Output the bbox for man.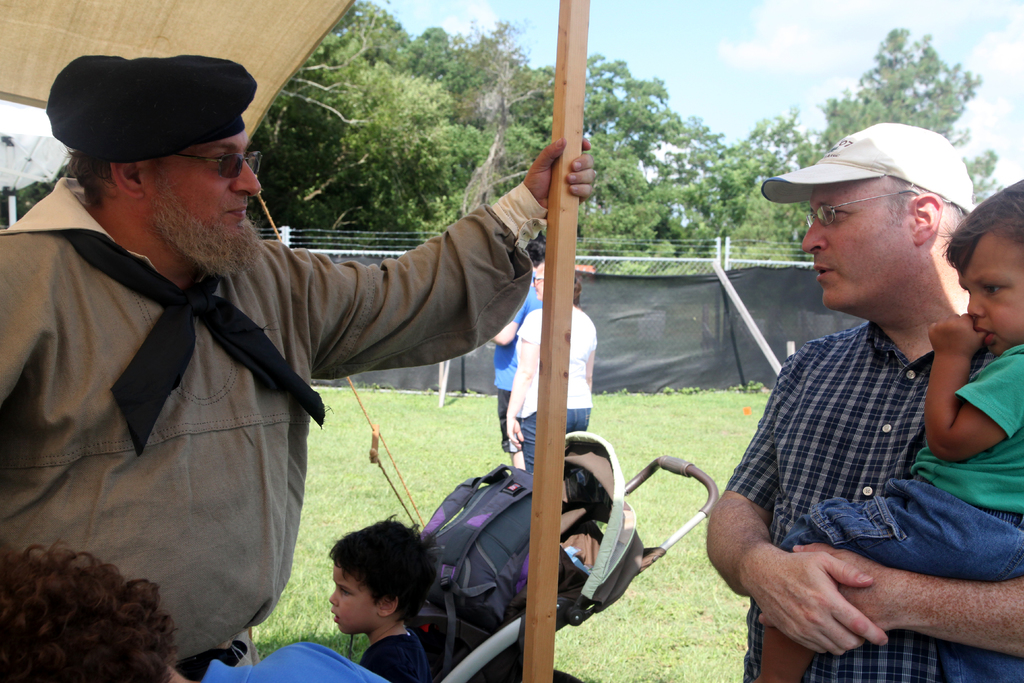
709:119:1015:675.
